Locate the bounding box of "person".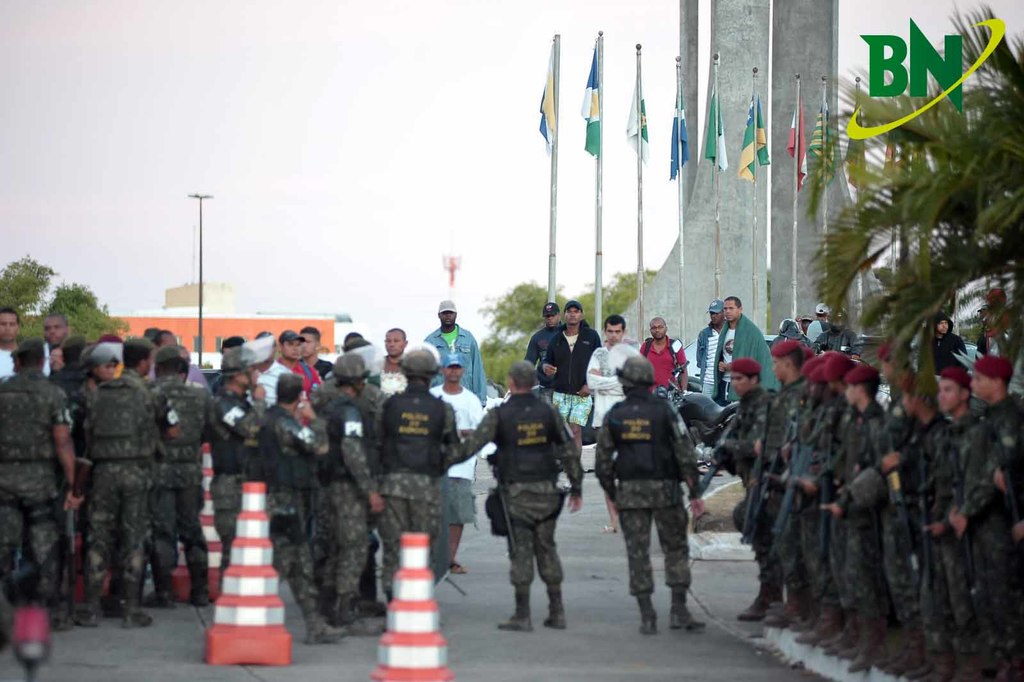
Bounding box: bbox(82, 330, 161, 627).
